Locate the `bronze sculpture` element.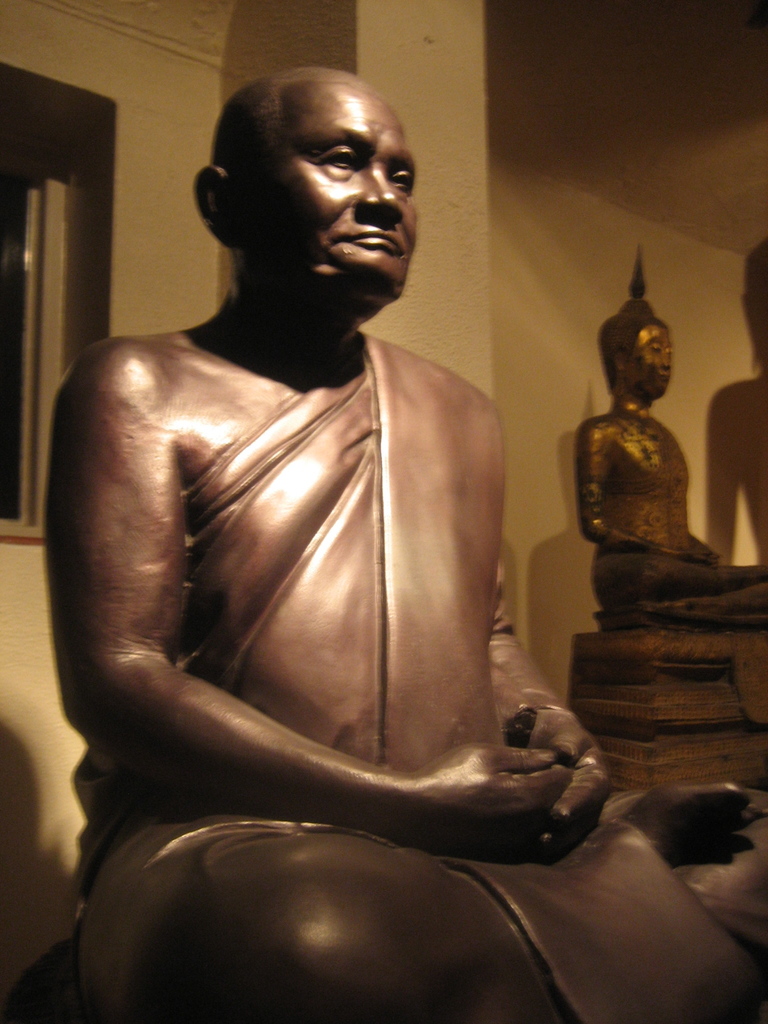
Element bbox: select_region(35, 60, 749, 1002).
